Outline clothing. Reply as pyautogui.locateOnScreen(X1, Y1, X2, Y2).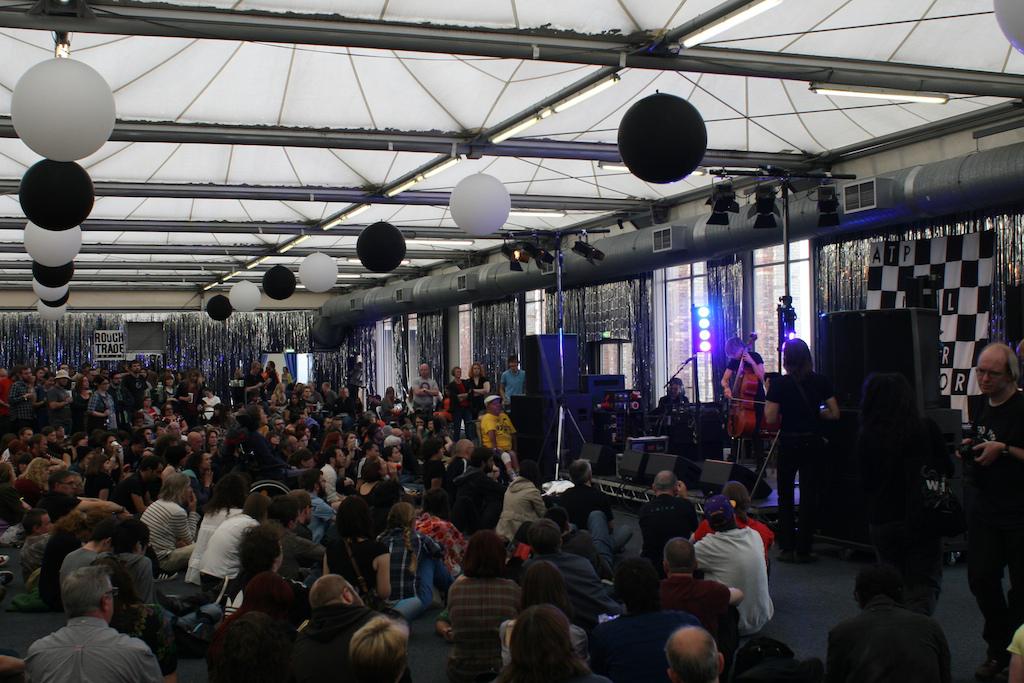
pyautogui.locateOnScreen(640, 493, 700, 566).
